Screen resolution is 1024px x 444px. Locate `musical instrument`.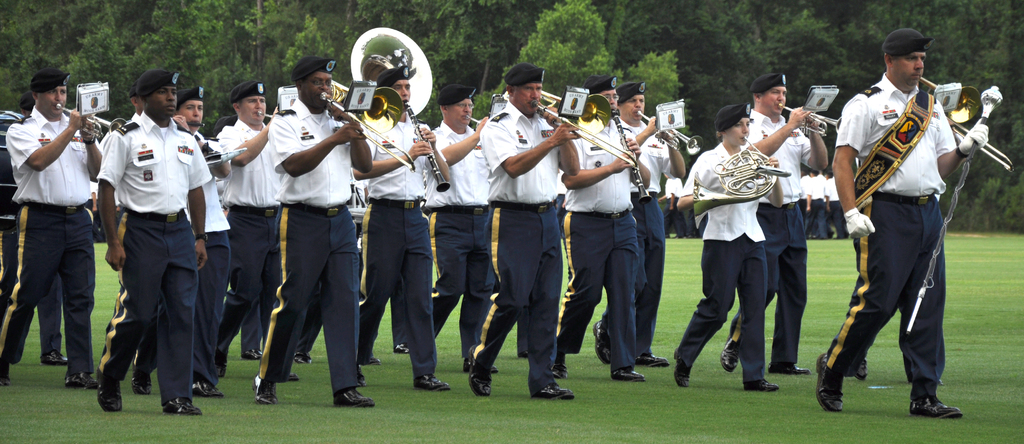
bbox=(342, 21, 438, 229).
